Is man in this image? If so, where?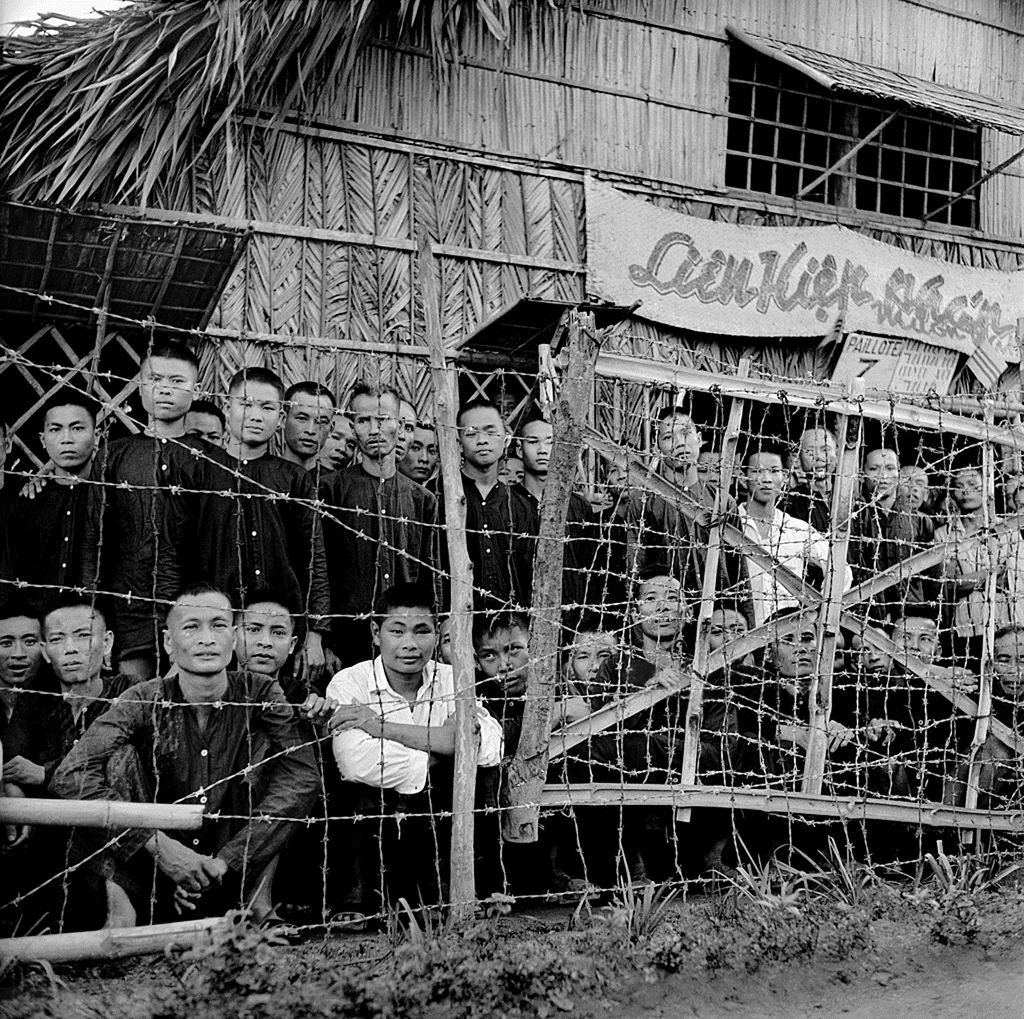
Yes, at <box>734,443,856,634</box>.
